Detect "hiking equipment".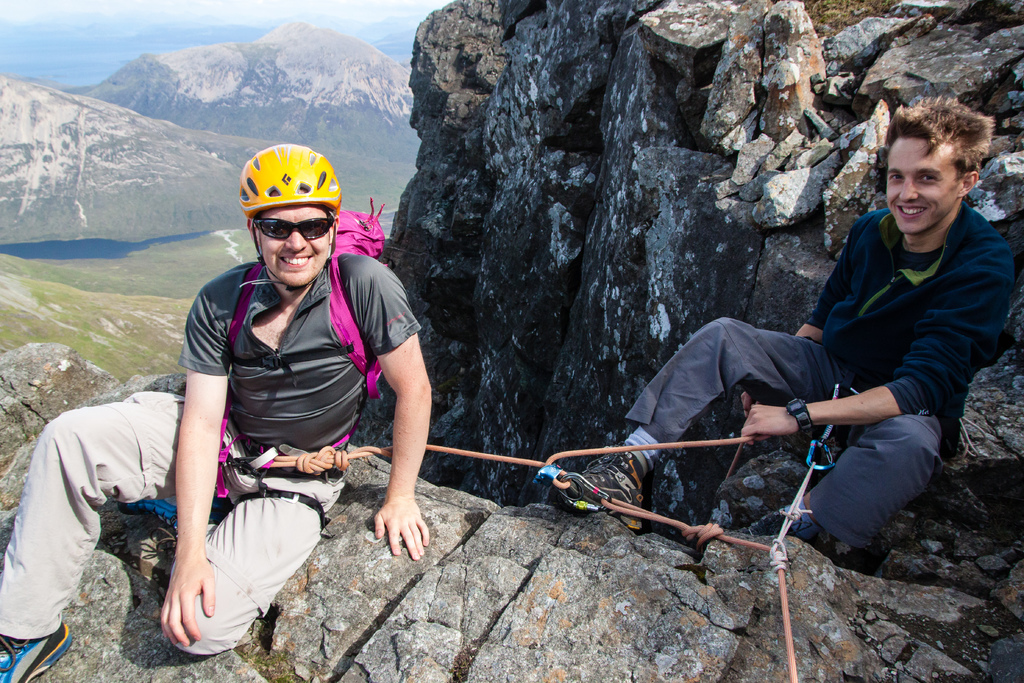
Detected at select_region(118, 500, 228, 552).
